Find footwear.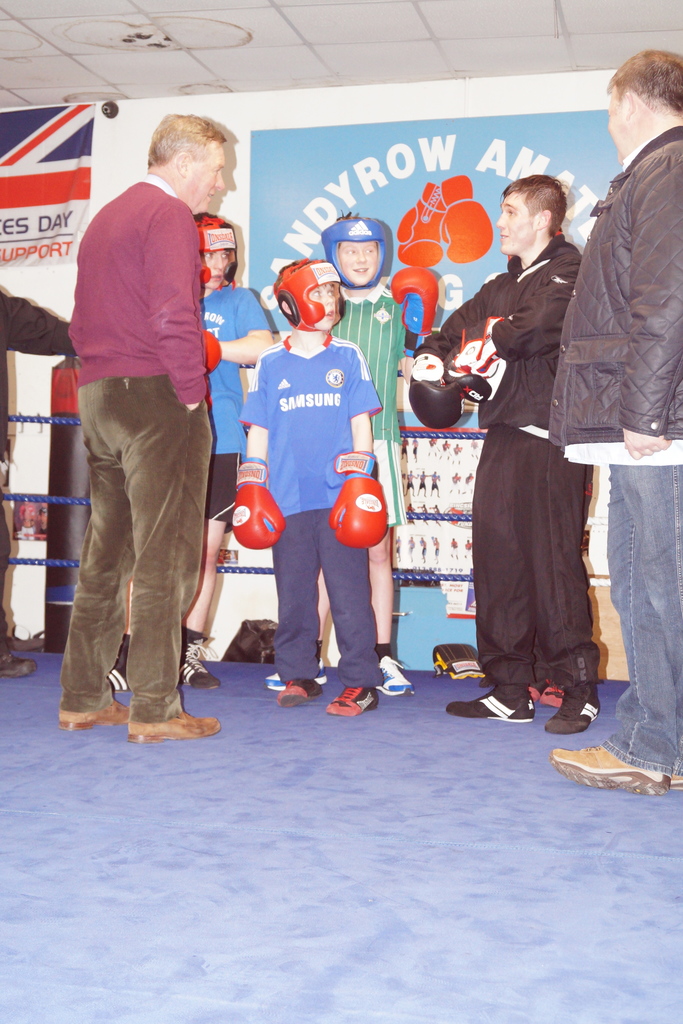
detection(538, 740, 669, 800).
